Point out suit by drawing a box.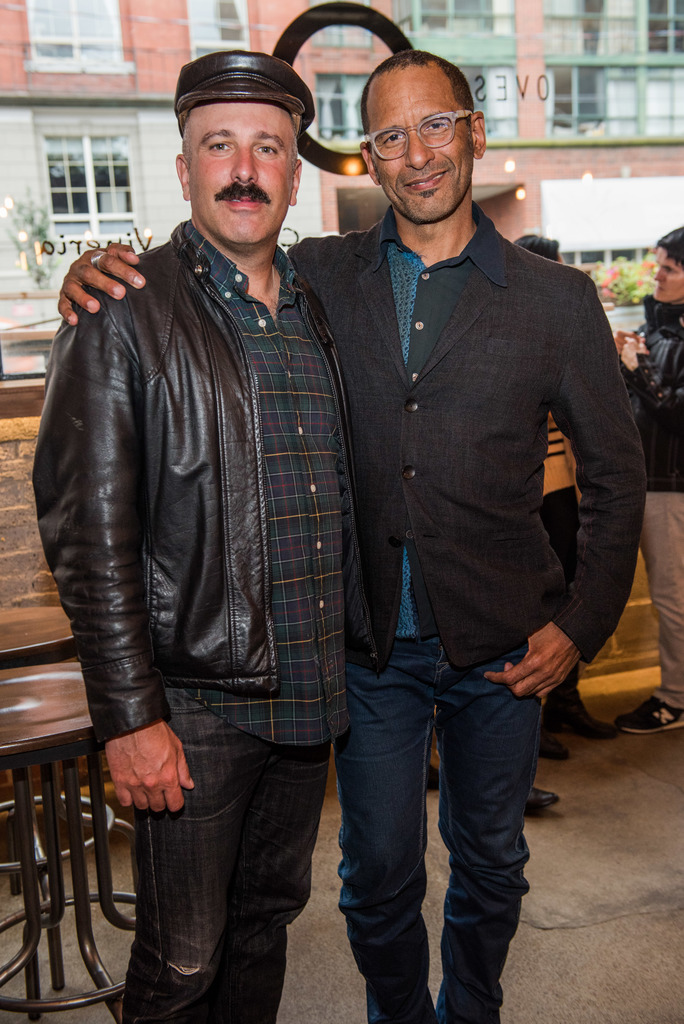
crop(322, 194, 649, 781).
